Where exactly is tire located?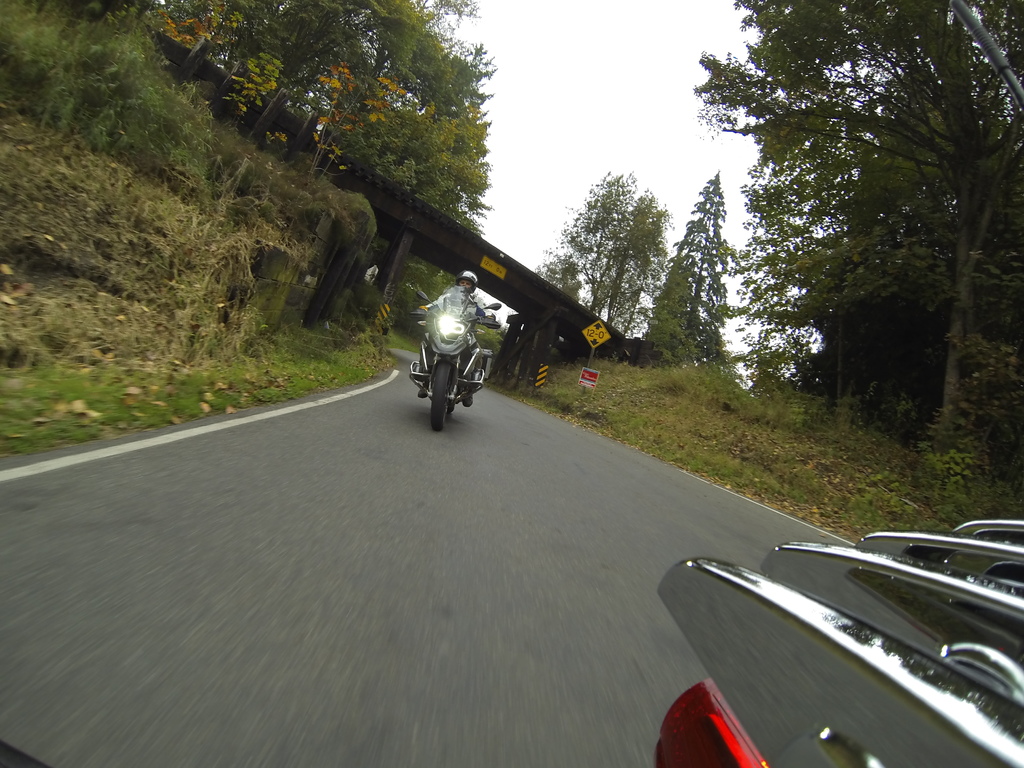
Its bounding box is box=[428, 362, 452, 433].
